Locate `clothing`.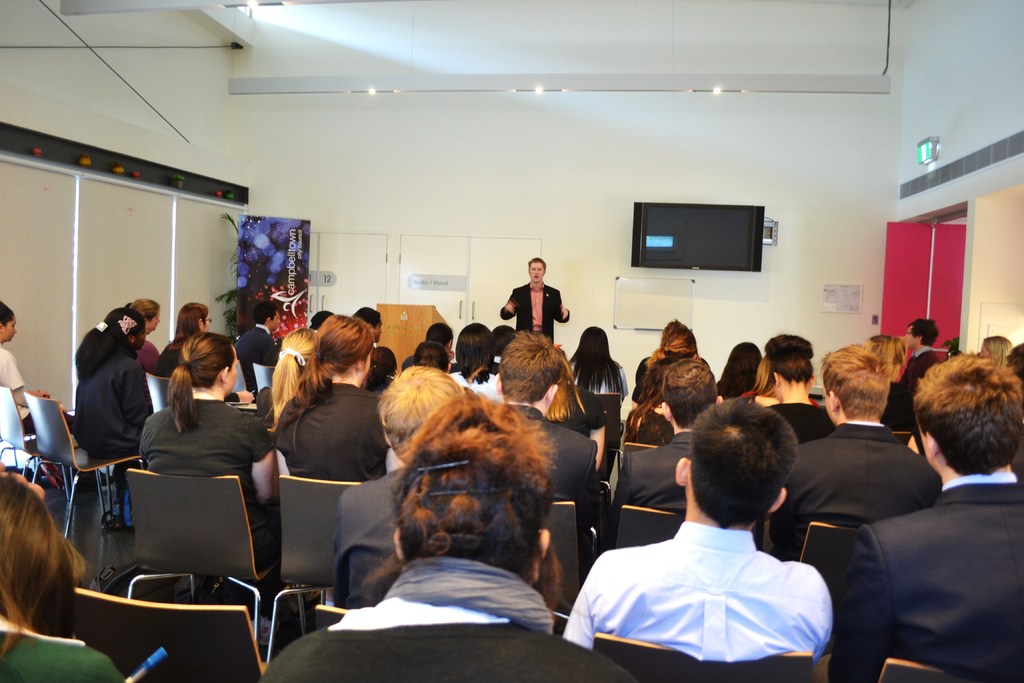
Bounding box: locate(843, 482, 1023, 682).
